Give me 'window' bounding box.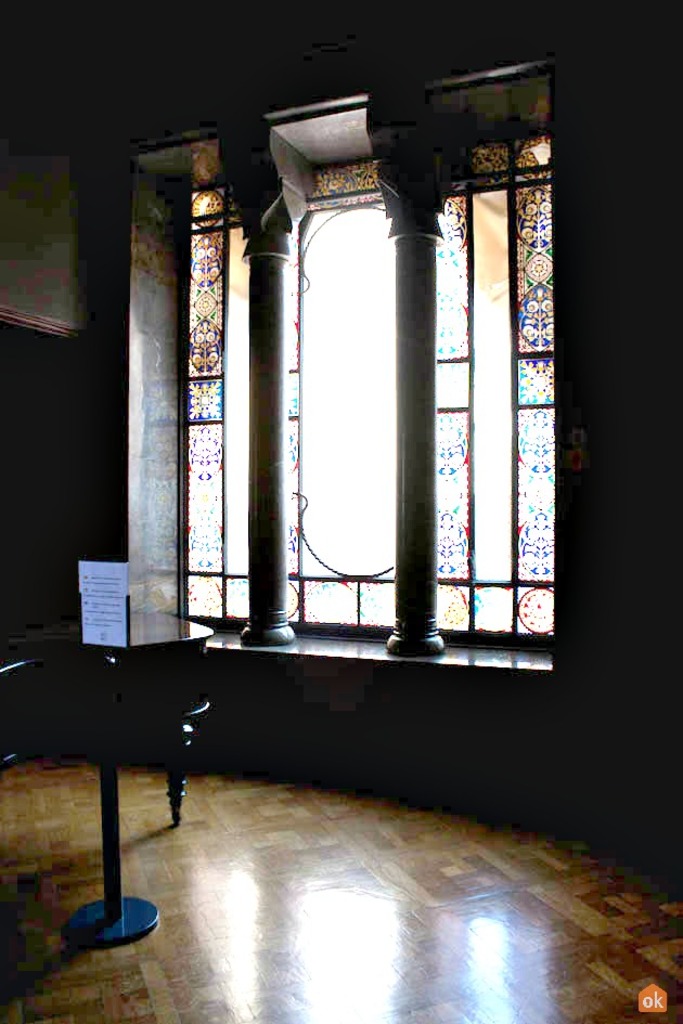
Rect(76, 78, 583, 739).
